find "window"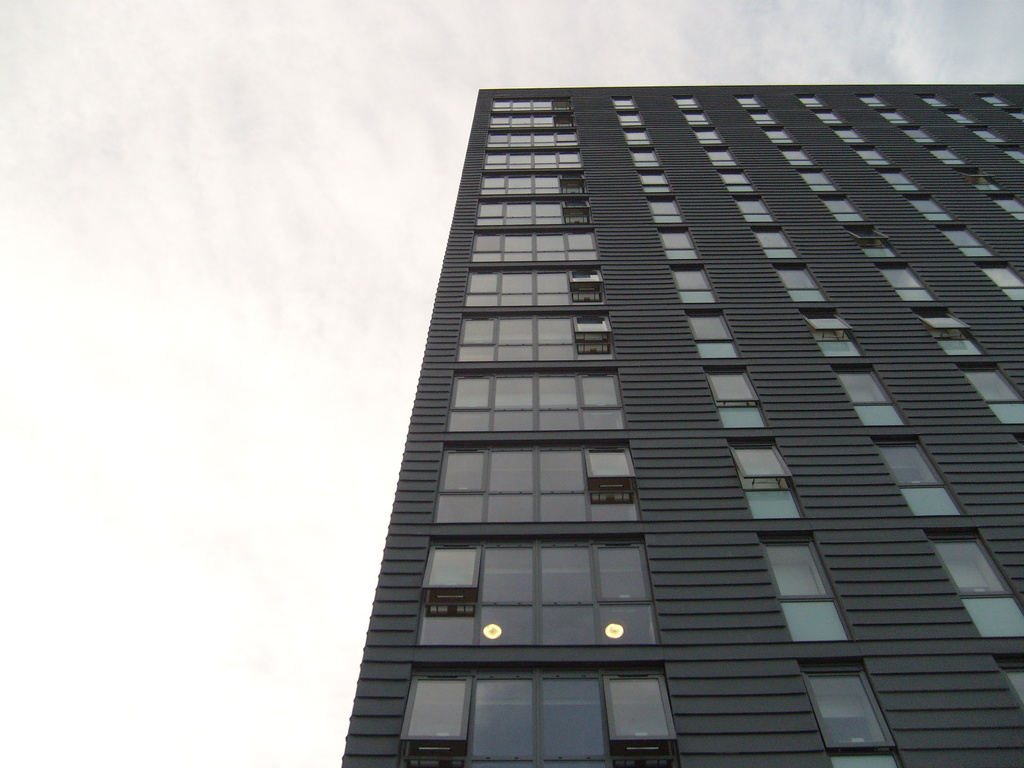
{"left": 1005, "top": 112, "right": 1023, "bottom": 120}
